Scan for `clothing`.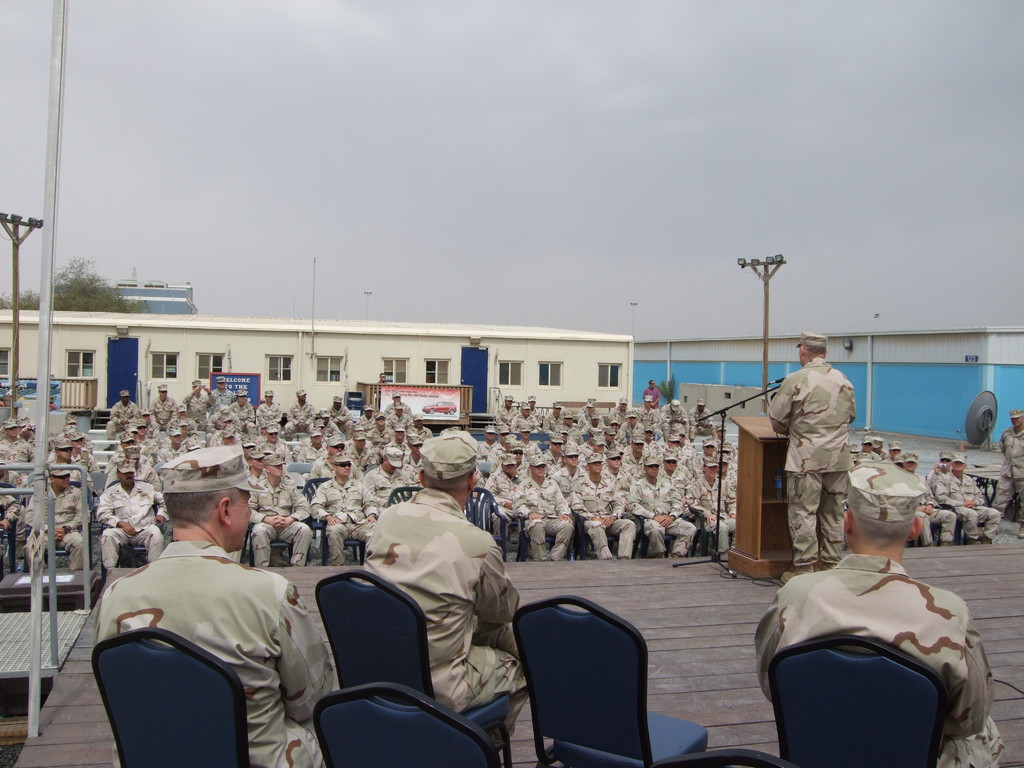
Scan result: l=995, t=426, r=1023, b=516.
